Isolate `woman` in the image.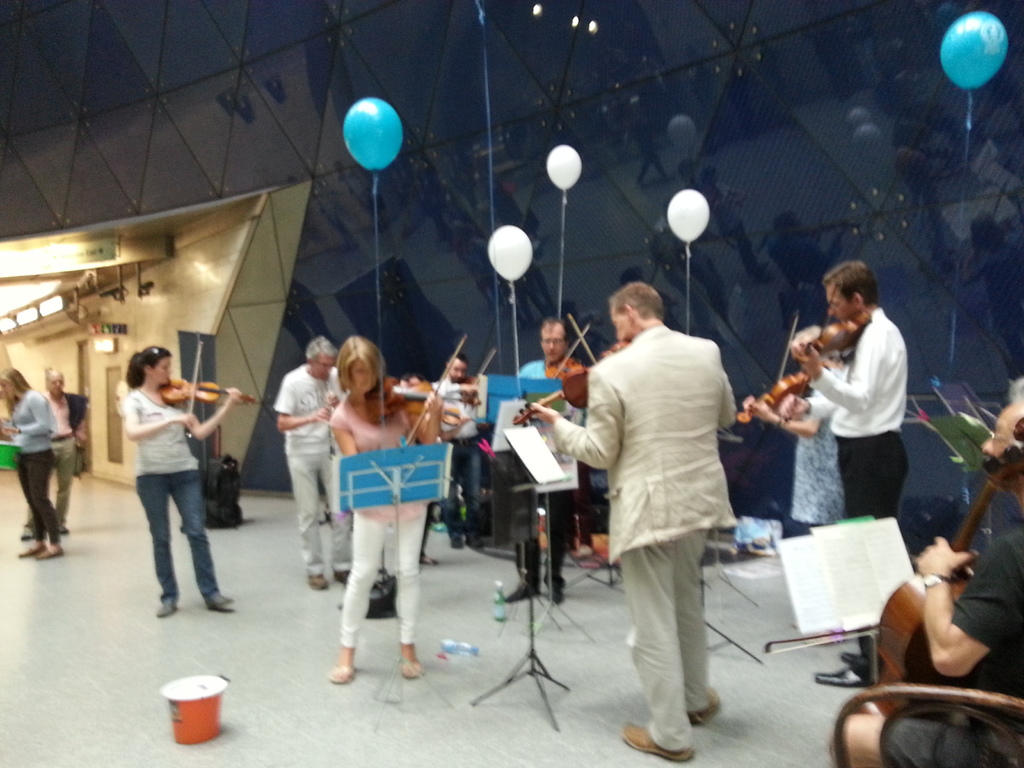
Isolated region: l=108, t=326, r=234, b=648.
